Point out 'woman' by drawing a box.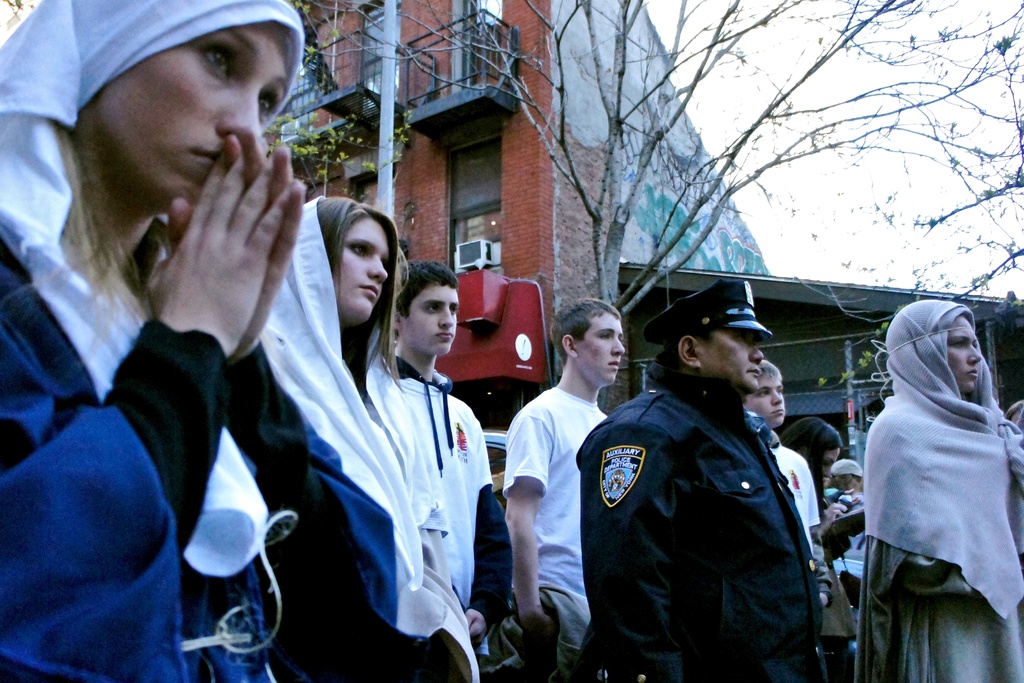
bbox=[855, 299, 1023, 682].
